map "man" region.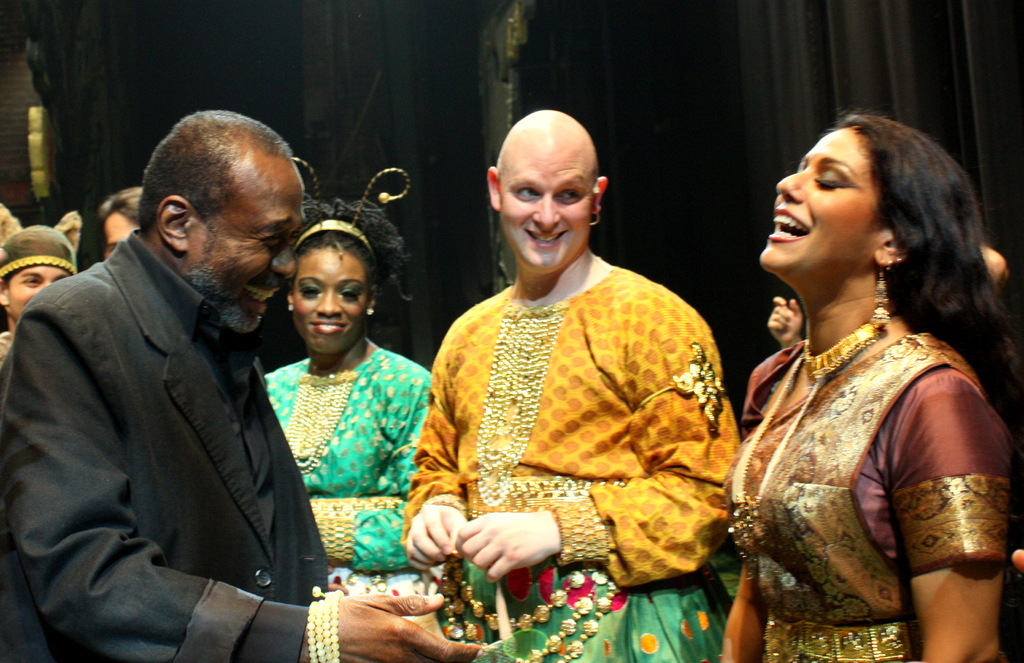
Mapped to <bbox>401, 107, 743, 662</bbox>.
